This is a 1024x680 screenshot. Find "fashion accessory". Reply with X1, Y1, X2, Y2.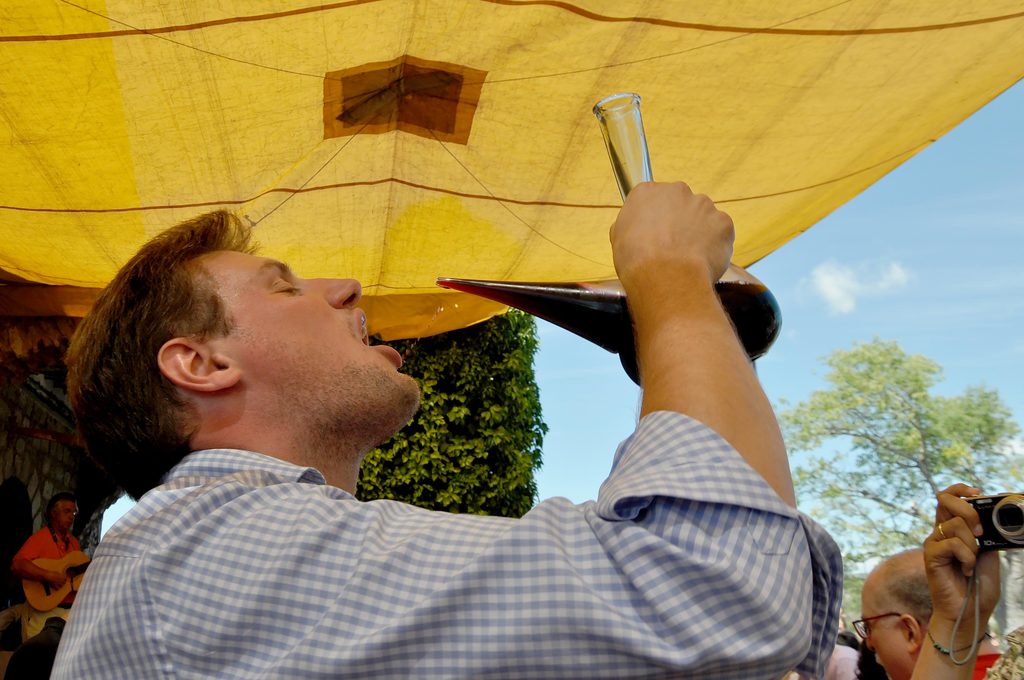
929, 514, 949, 544.
